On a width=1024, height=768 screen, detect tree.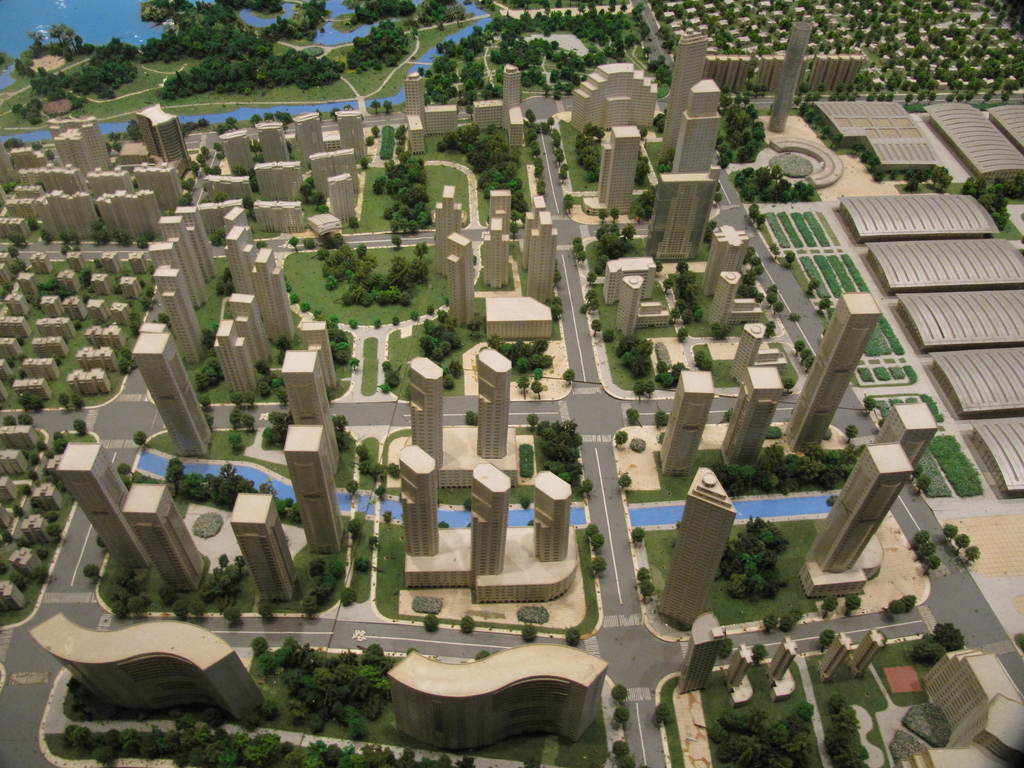
region(592, 557, 607, 577).
